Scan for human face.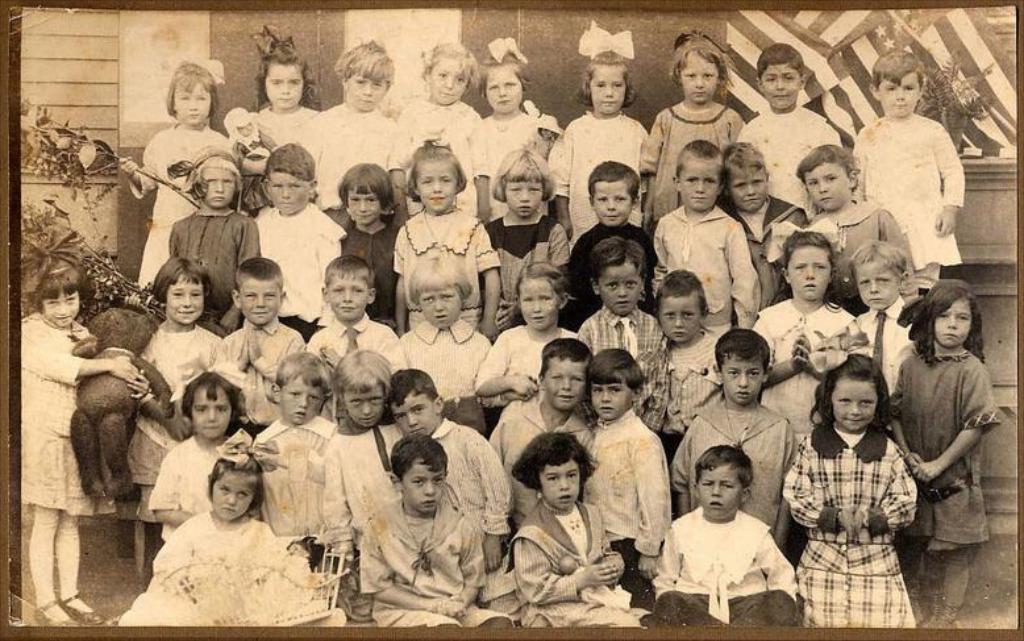
Scan result: bbox(730, 167, 767, 211).
